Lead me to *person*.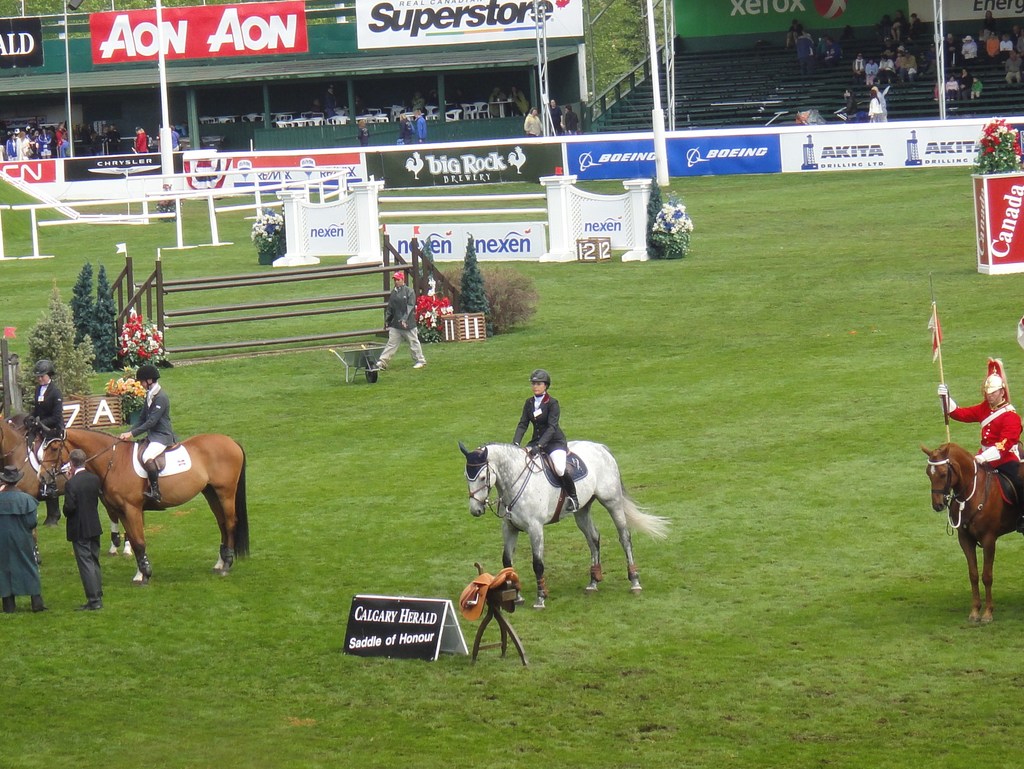
Lead to 943 74 963 101.
